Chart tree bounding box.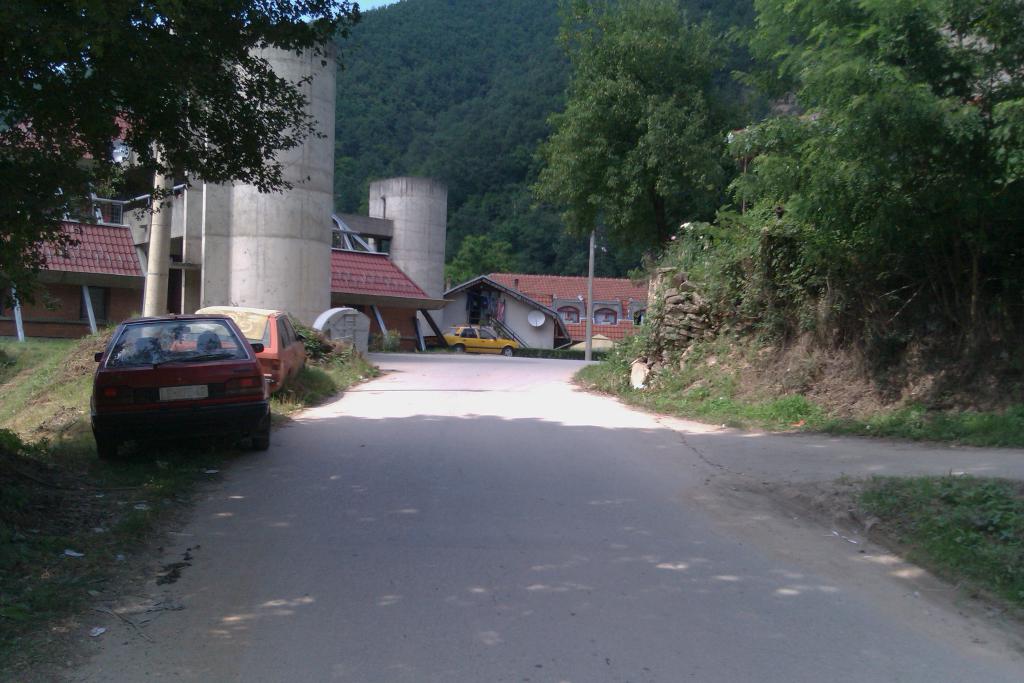
Charted: (x1=0, y1=1, x2=365, y2=325).
